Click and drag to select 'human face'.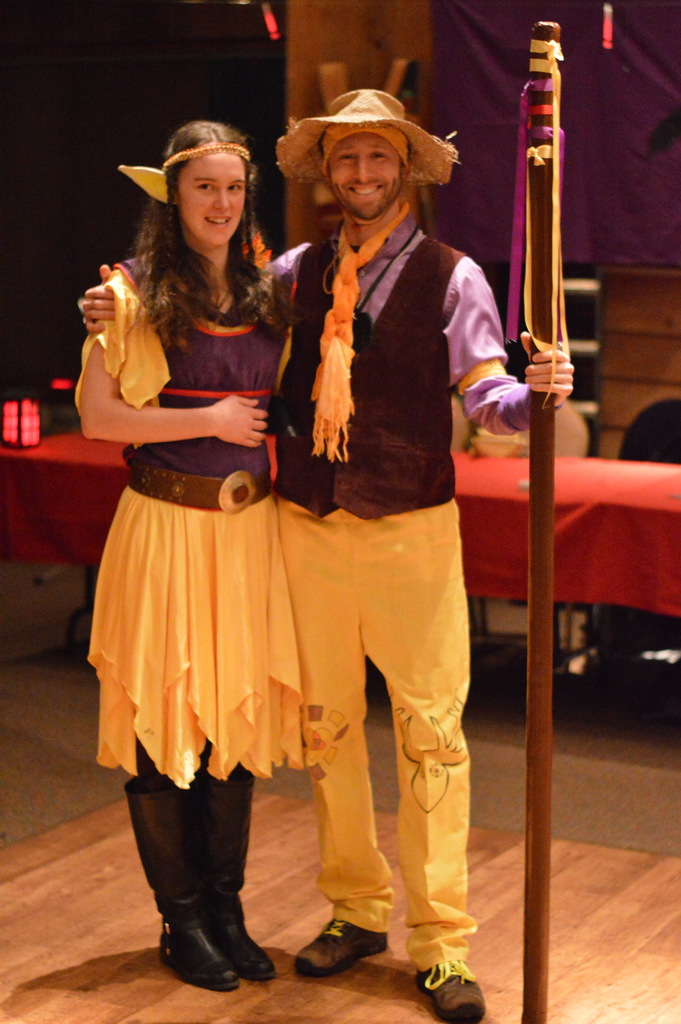
Selection: pyautogui.locateOnScreen(331, 128, 401, 225).
